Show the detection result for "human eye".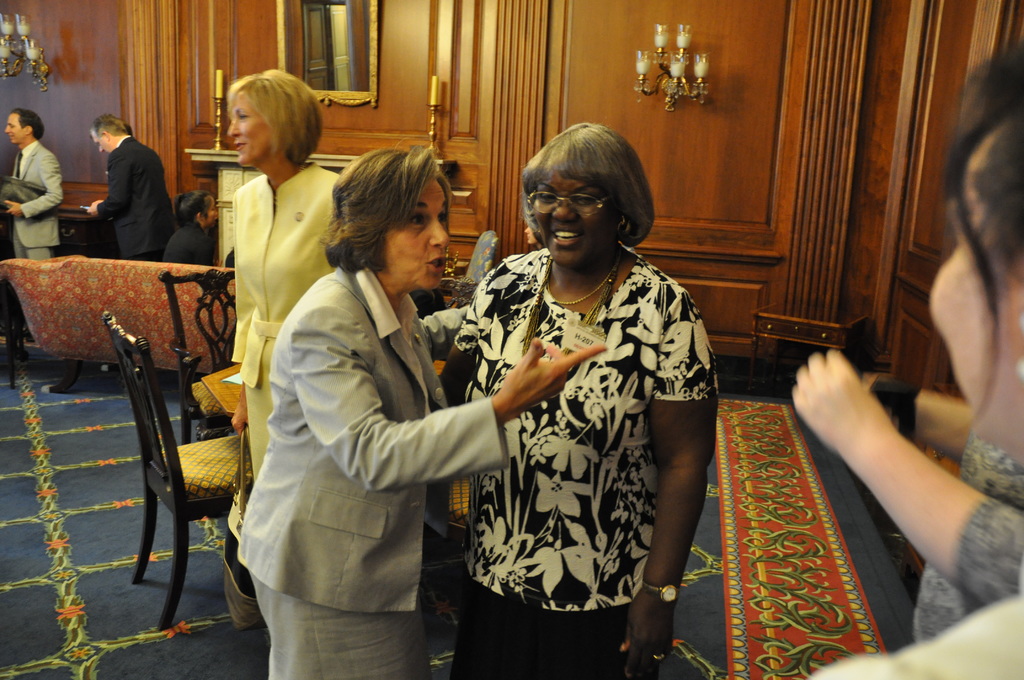
{"x1": 410, "y1": 216, "x2": 422, "y2": 225}.
